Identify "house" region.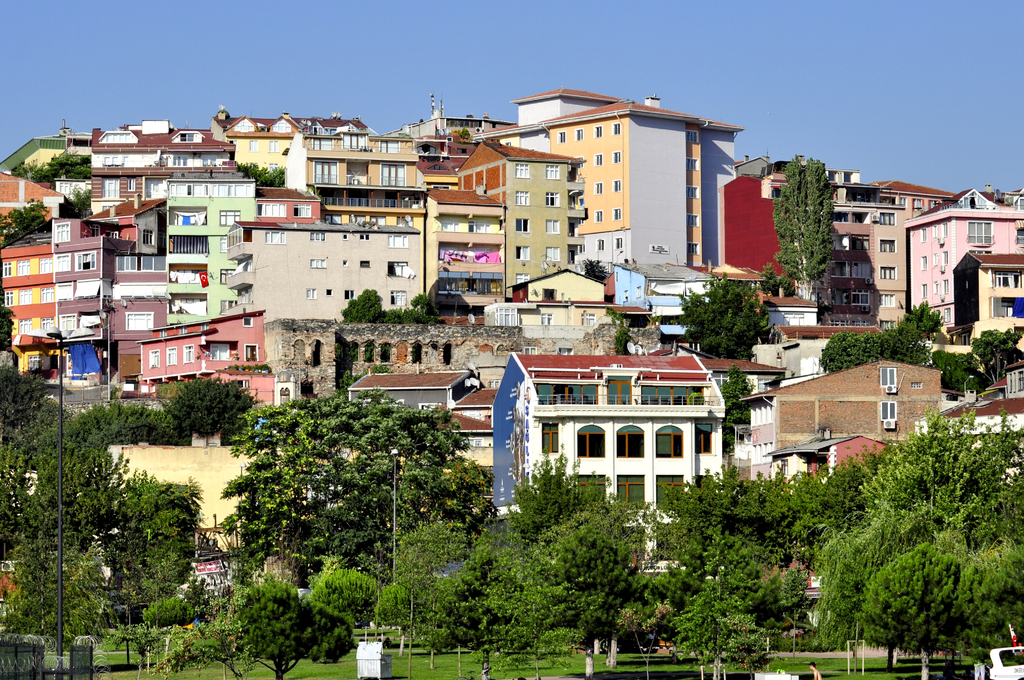
Region: [x1=204, y1=110, x2=373, y2=180].
